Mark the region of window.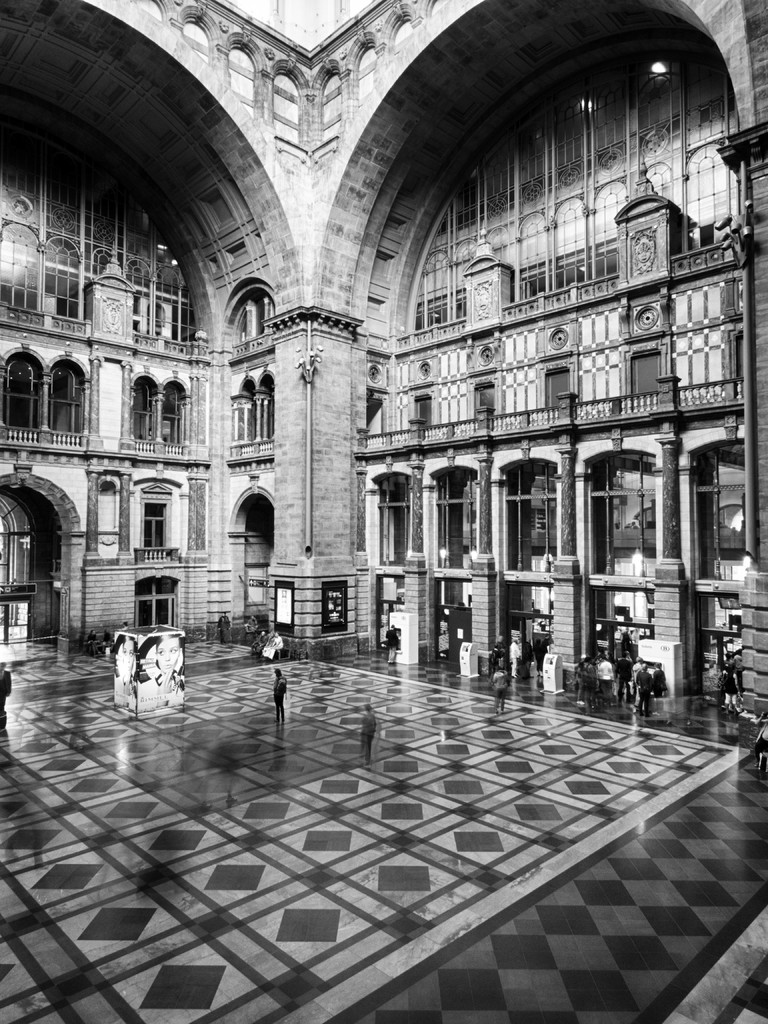
Region: (x1=143, y1=502, x2=176, y2=557).
